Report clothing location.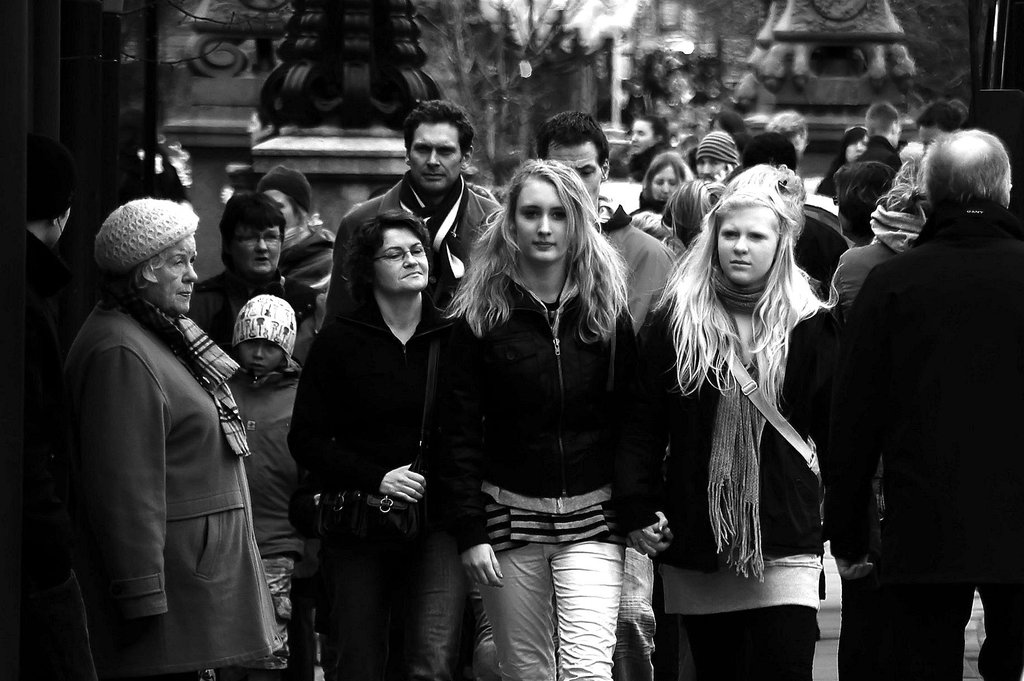
Report: (x1=595, y1=195, x2=684, y2=311).
